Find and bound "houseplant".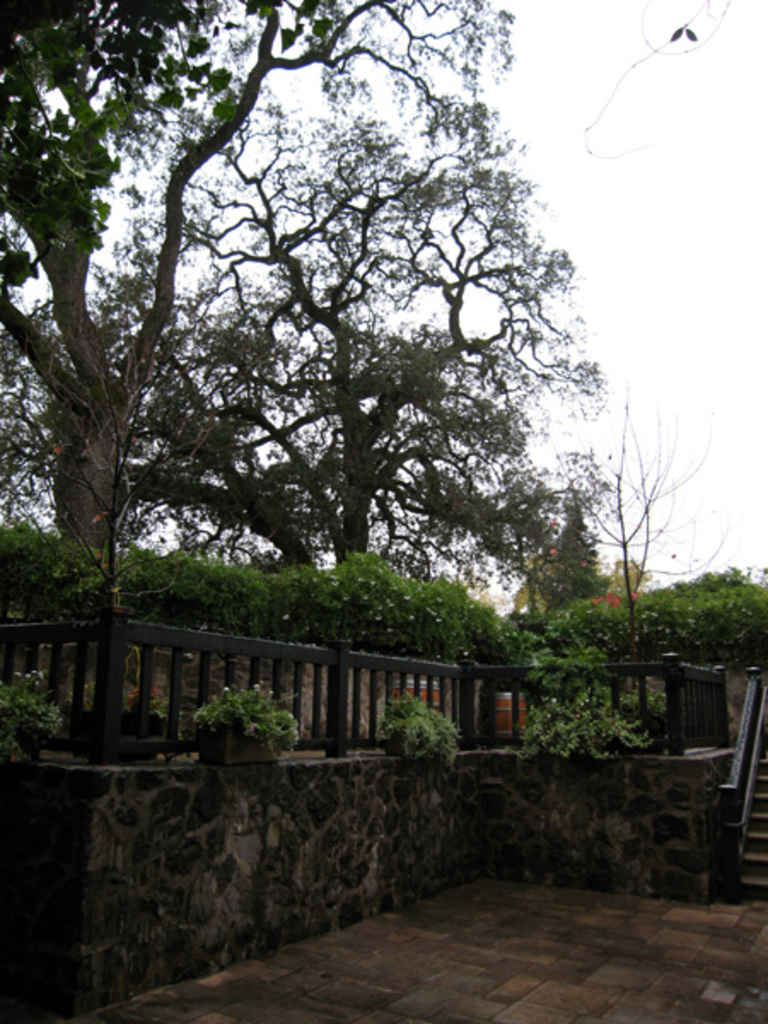
Bound: <bbox>12, 657, 56, 763</bbox>.
